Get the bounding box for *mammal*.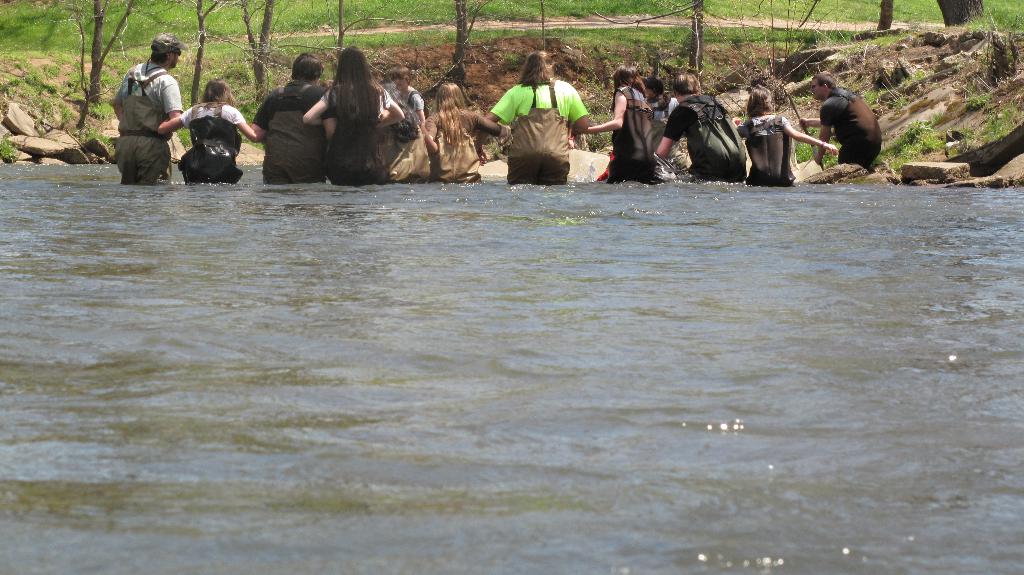
641 72 680 116.
